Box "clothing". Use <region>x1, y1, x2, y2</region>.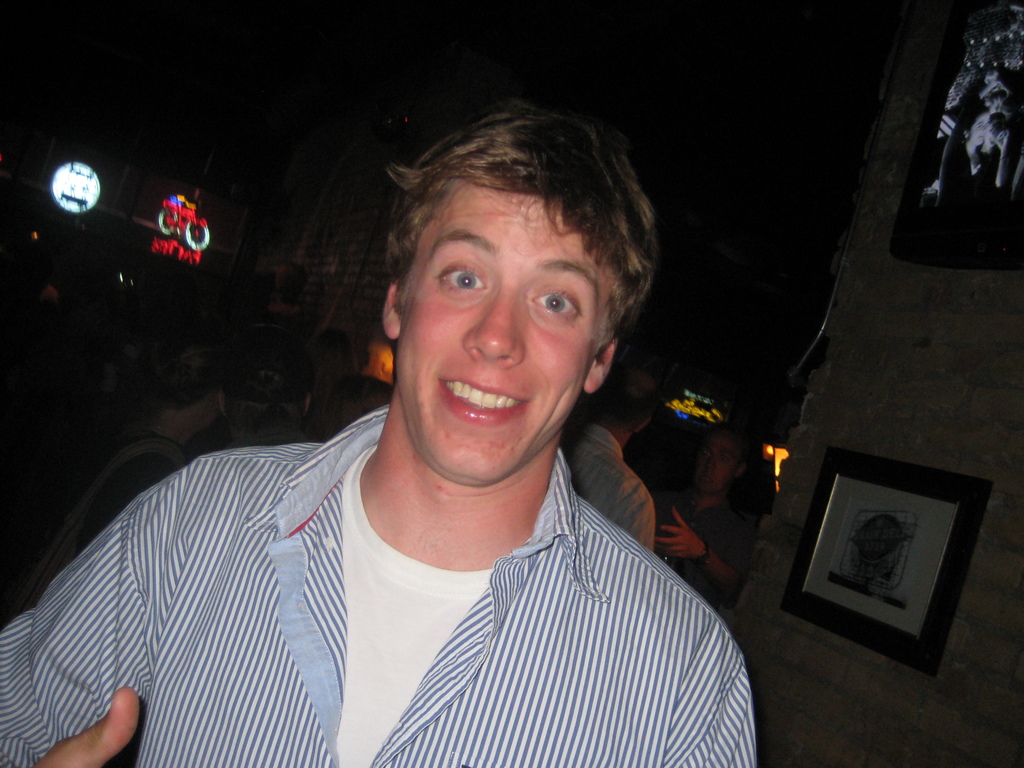
<region>657, 482, 747, 618</region>.
